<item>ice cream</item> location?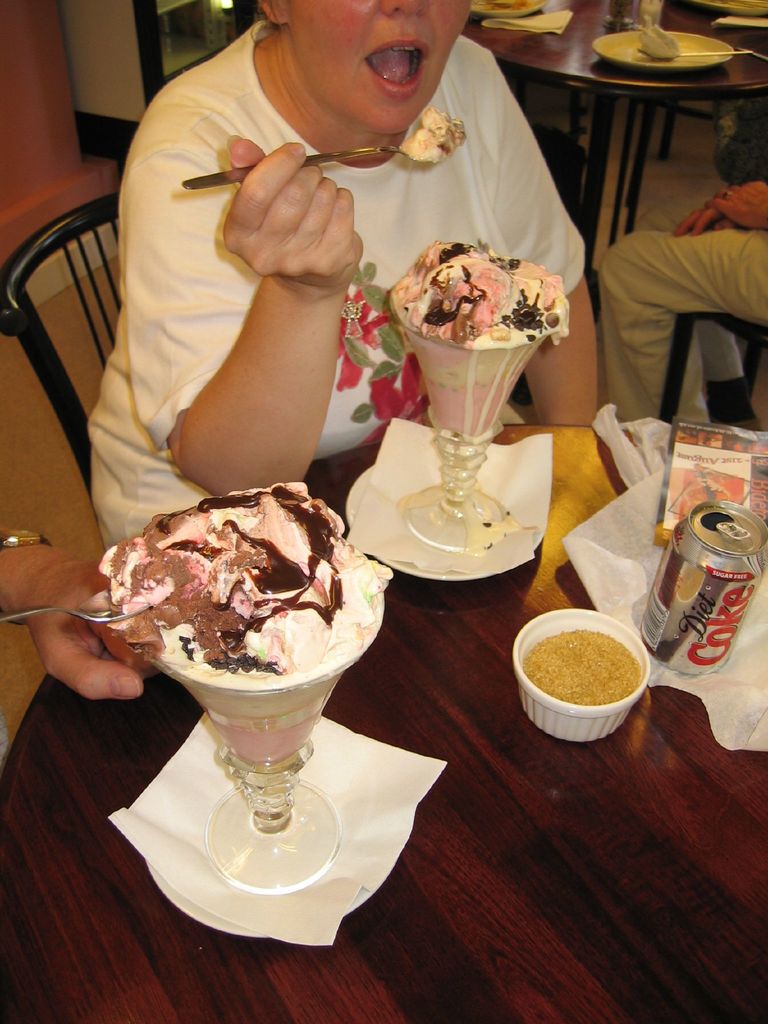
(104,480,404,772)
